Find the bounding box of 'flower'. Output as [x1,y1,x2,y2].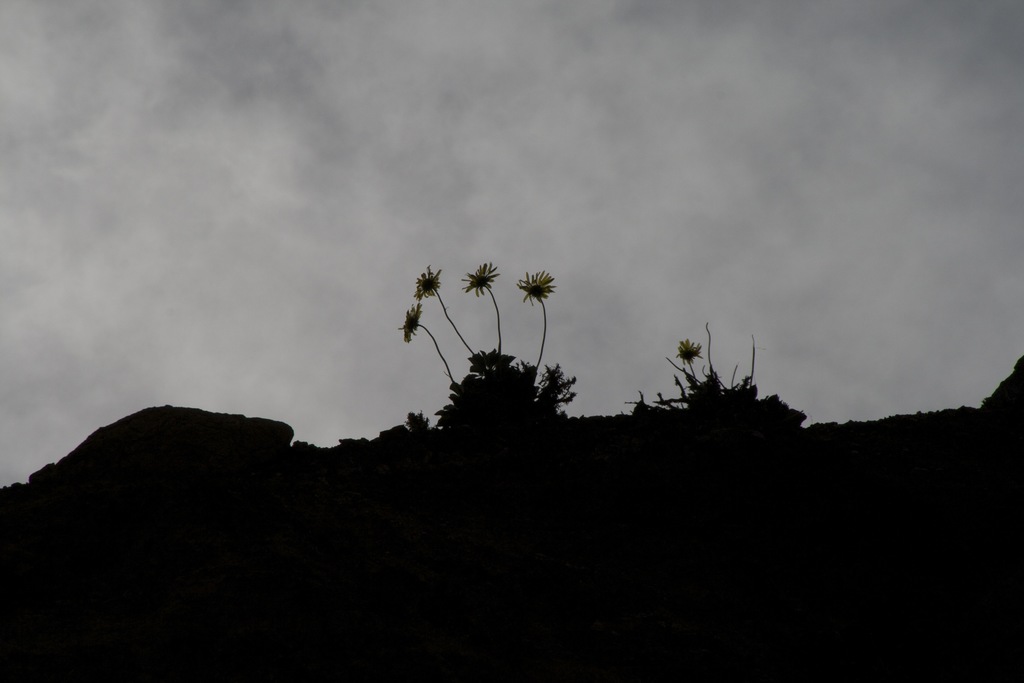
[397,303,426,343].
